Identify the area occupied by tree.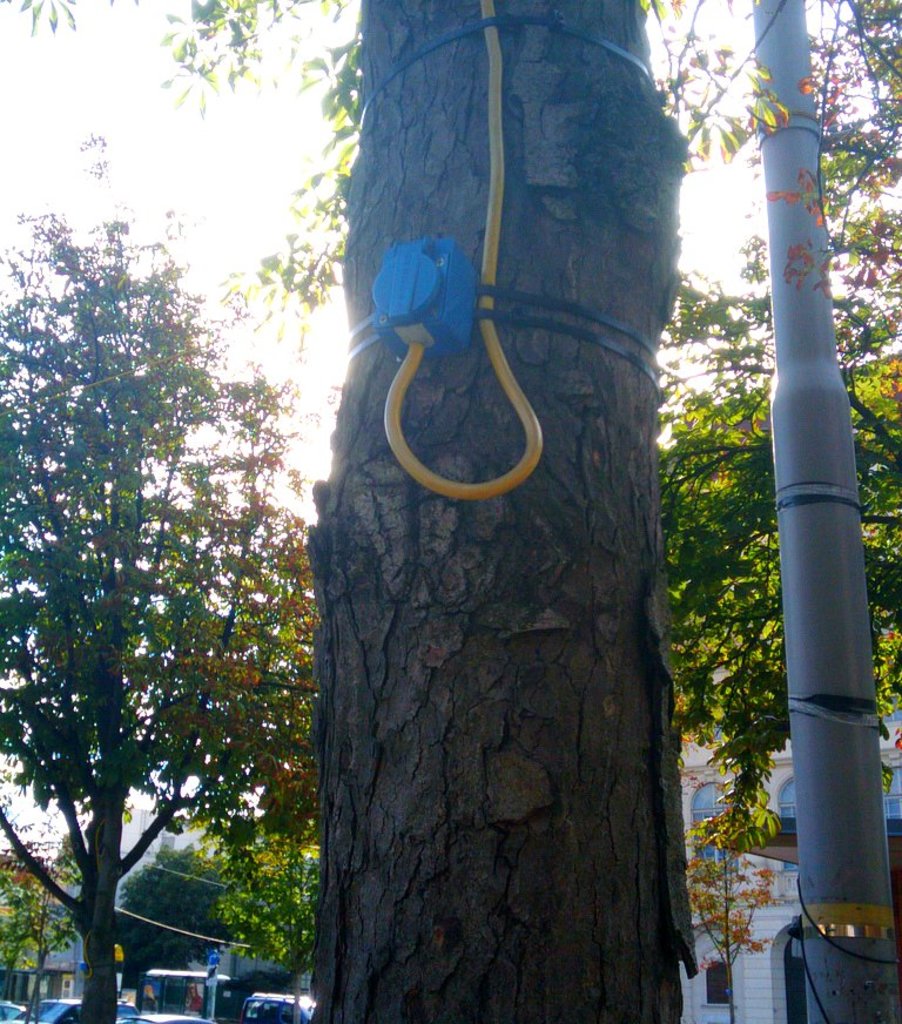
Area: x1=6, y1=0, x2=901, y2=854.
